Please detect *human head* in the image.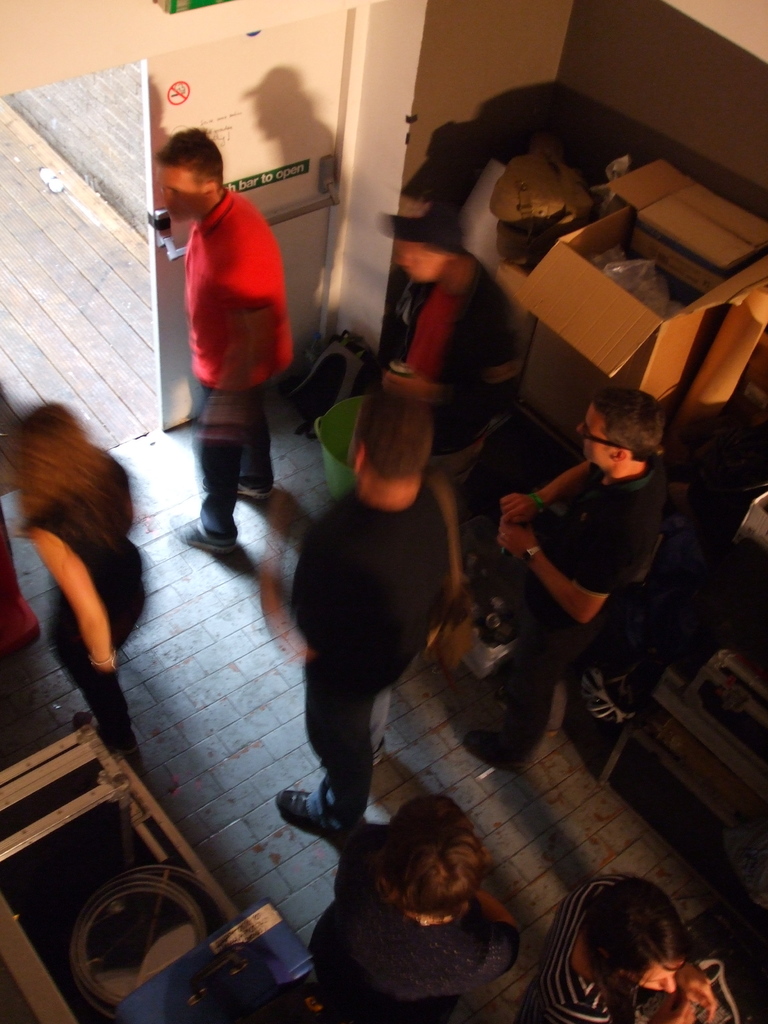
{"left": 580, "top": 879, "right": 689, "bottom": 991}.
